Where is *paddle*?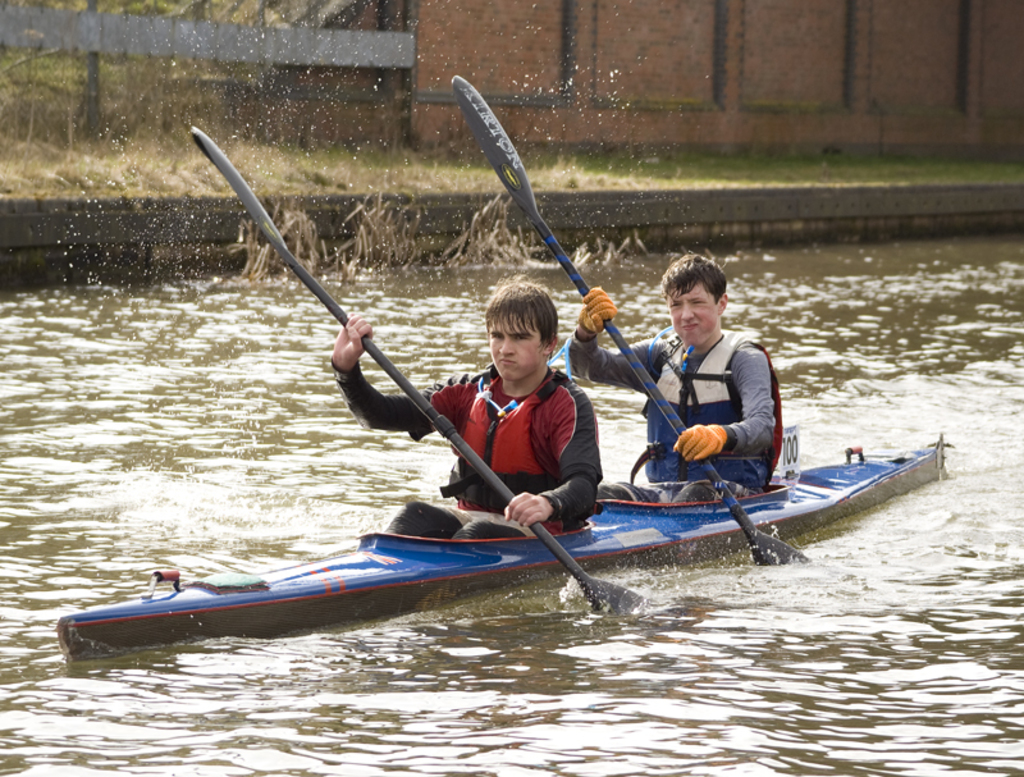
[x1=188, y1=127, x2=645, y2=612].
